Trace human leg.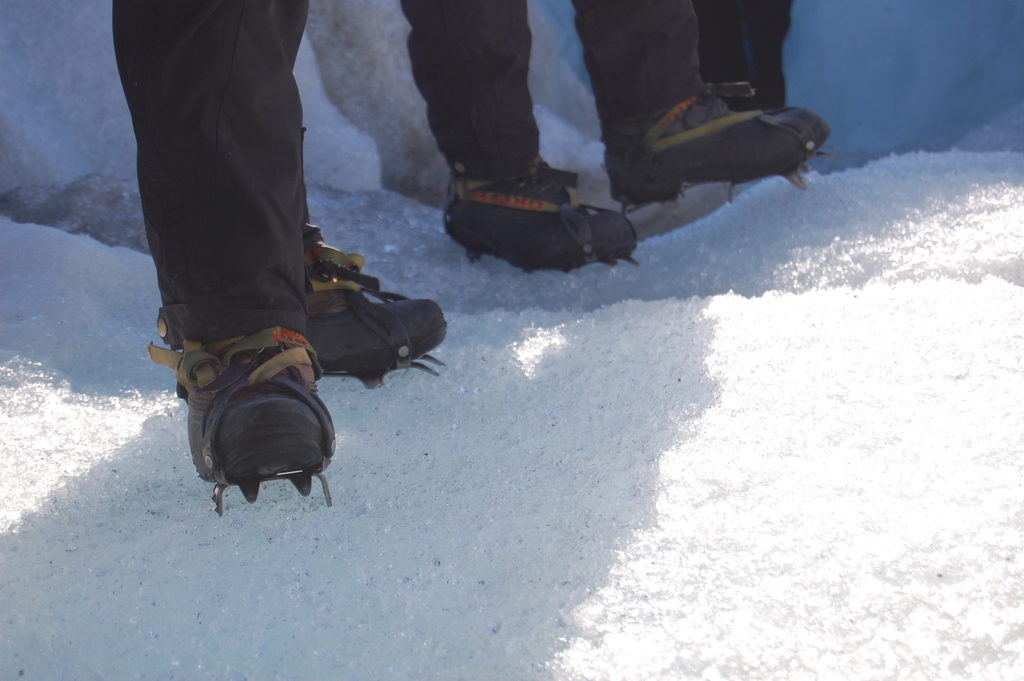
Traced to x1=575 y1=0 x2=834 y2=185.
